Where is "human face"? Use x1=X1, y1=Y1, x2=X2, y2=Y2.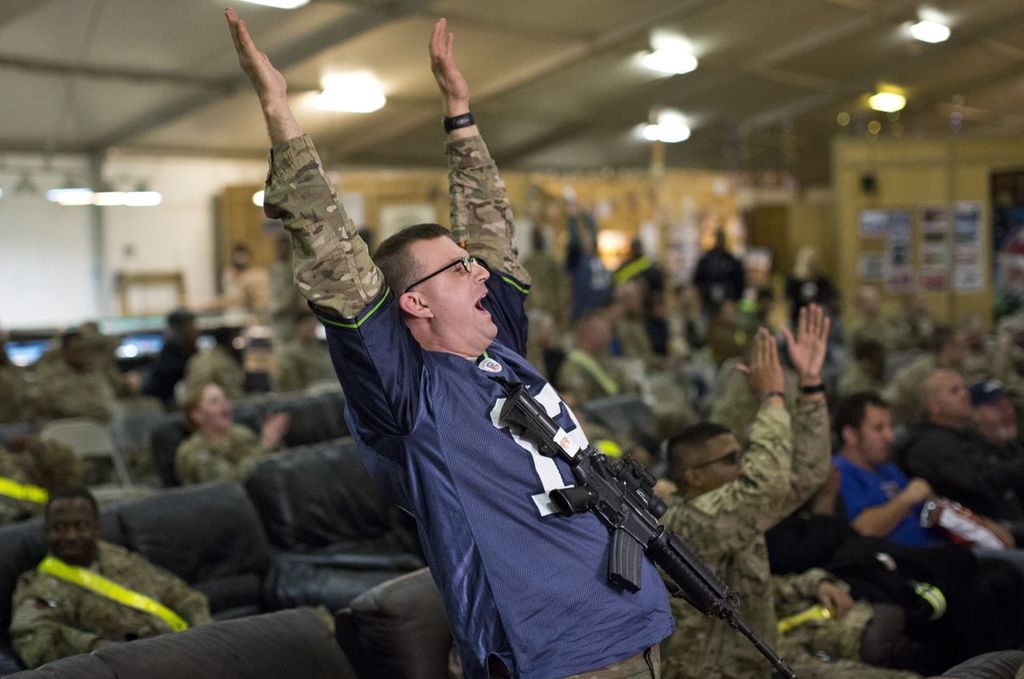
x1=201, y1=386, x2=226, y2=424.
